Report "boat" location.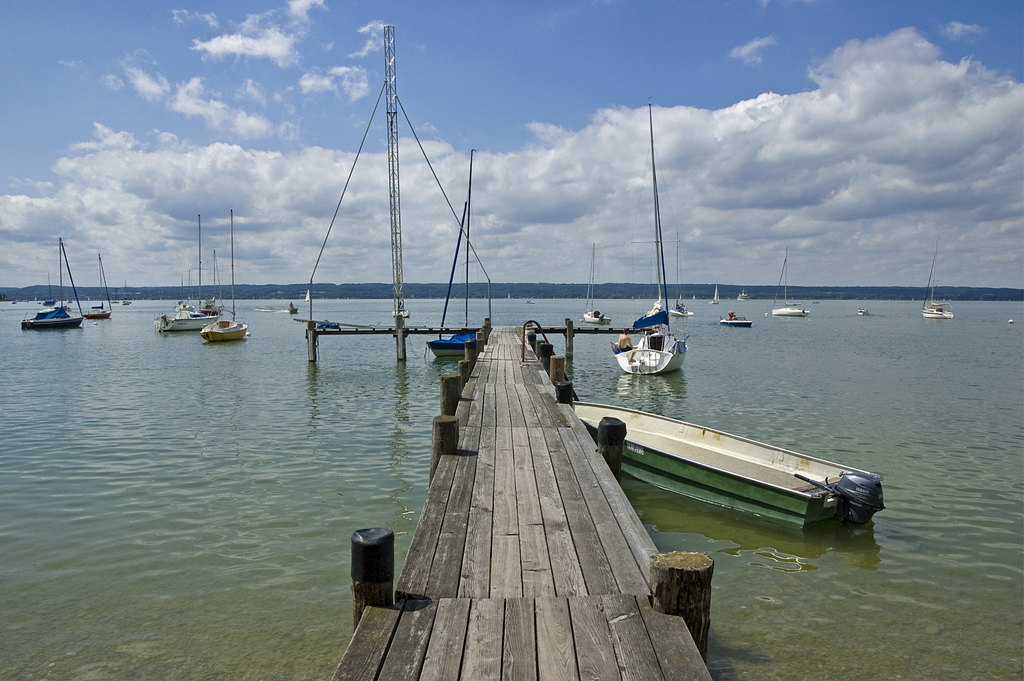
Report: x1=74 y1=256 x2=108 y2=324.
